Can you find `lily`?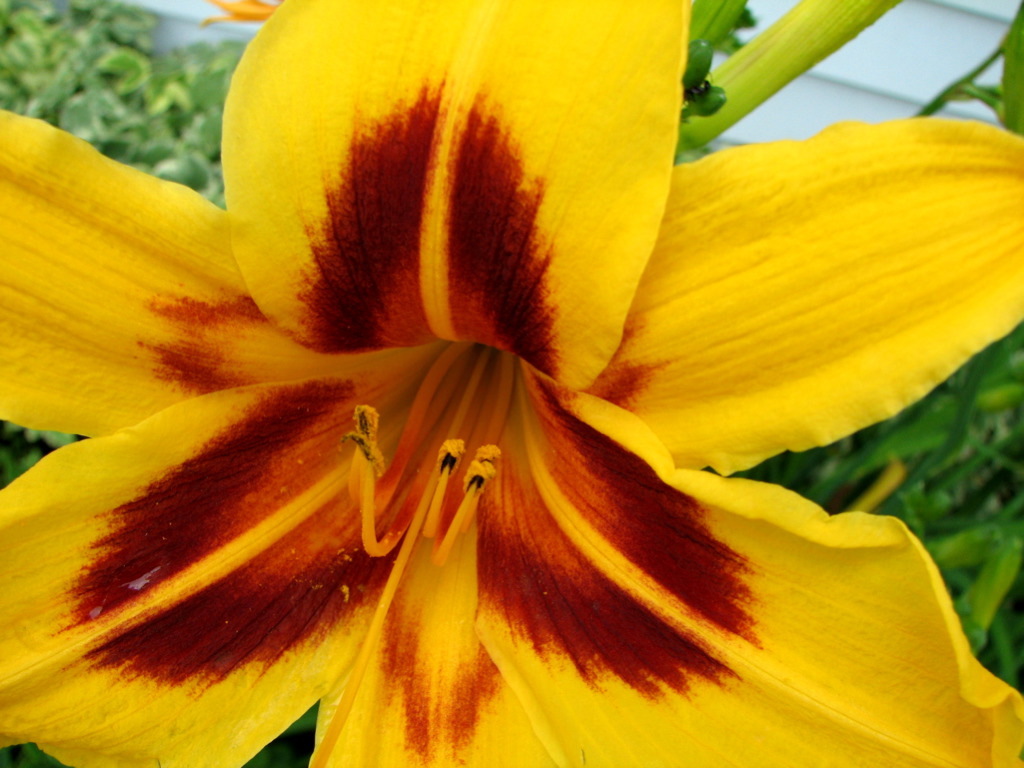
Yes, bounding box: x1=0, y1=0, x2=1023, y2=767.
